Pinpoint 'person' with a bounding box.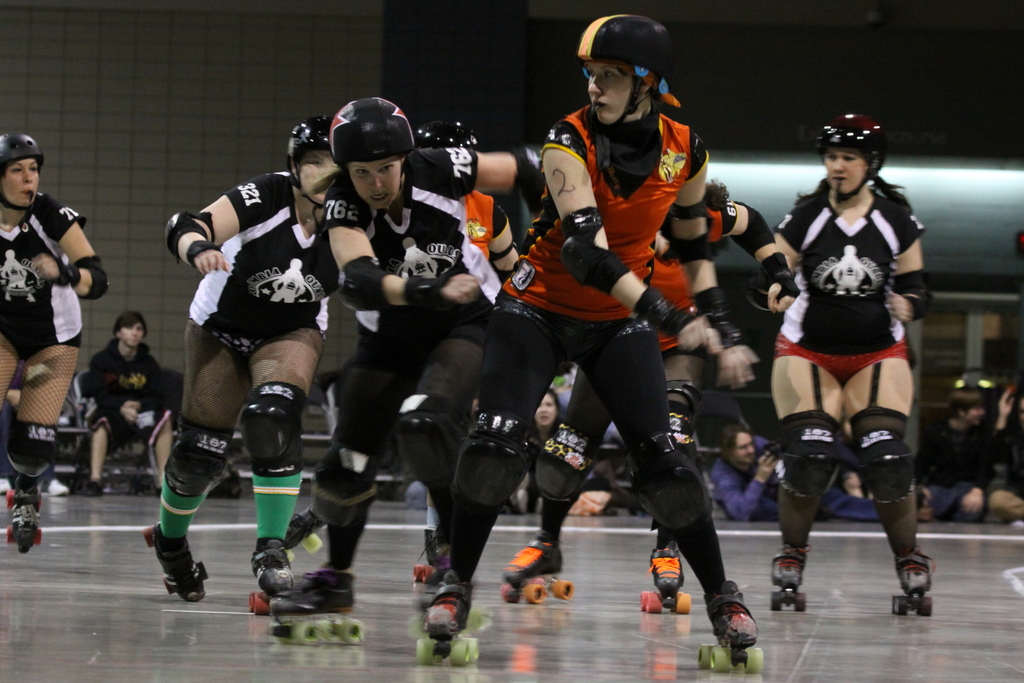
[88,299,188,458].
